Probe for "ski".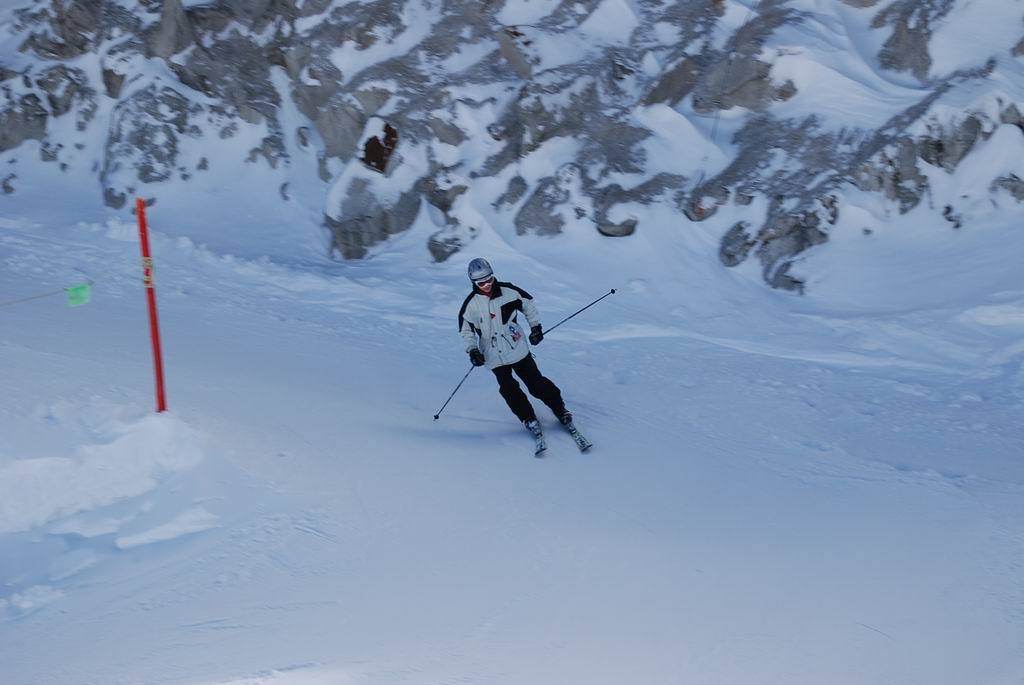
Probe result: {"left": 522, "top": 406, "right": 547, "bottom": 475}.
